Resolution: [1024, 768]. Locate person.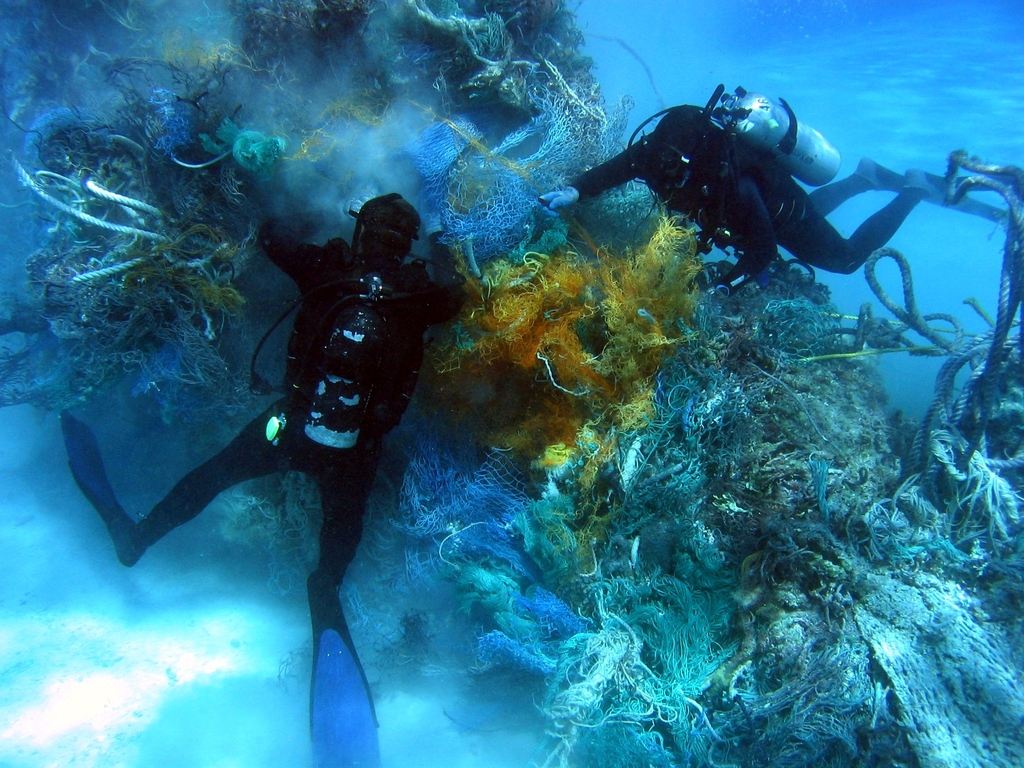
[82,188,452,664].
